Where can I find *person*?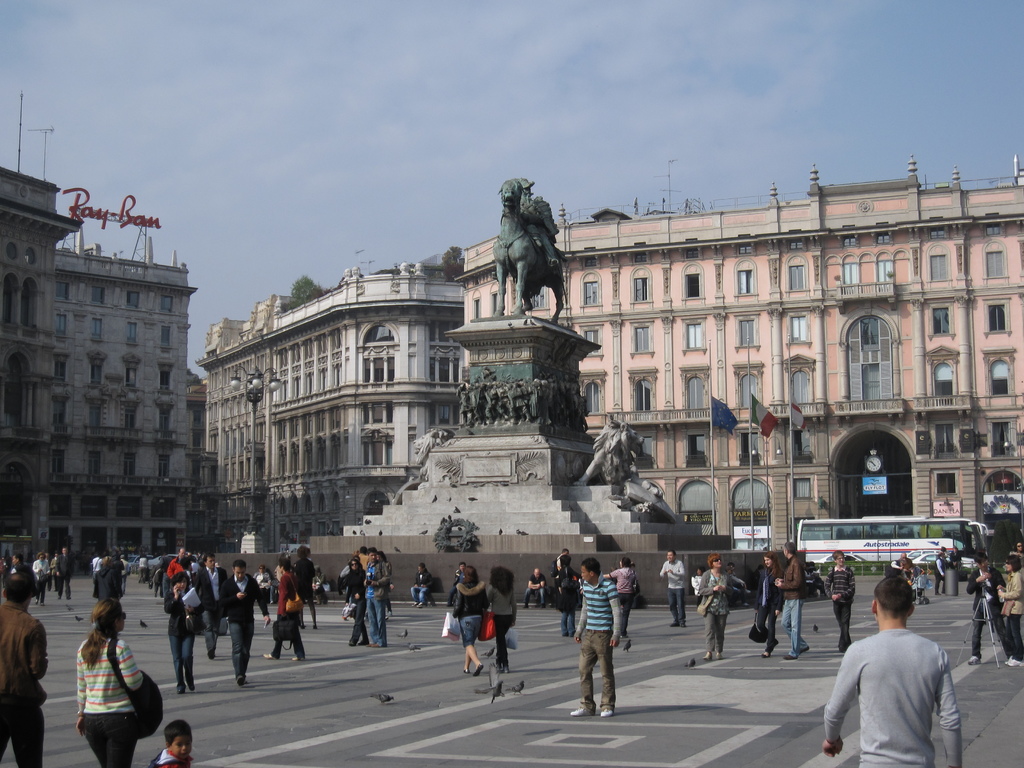
You can find it at 822, 550, 857, 660.
